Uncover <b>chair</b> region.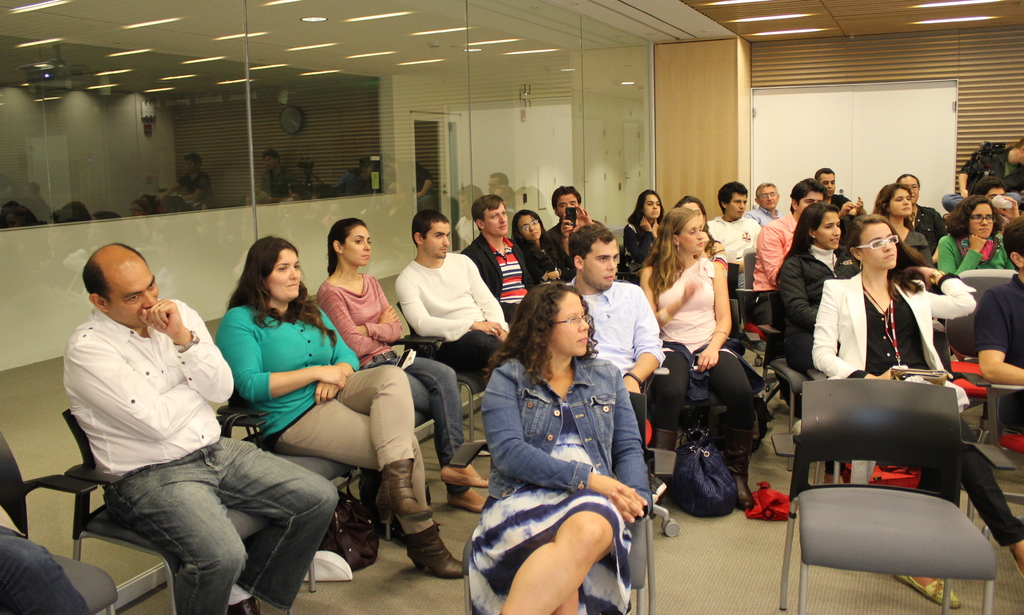
Uncovered: Rect(950, 265, 1012, 295).
